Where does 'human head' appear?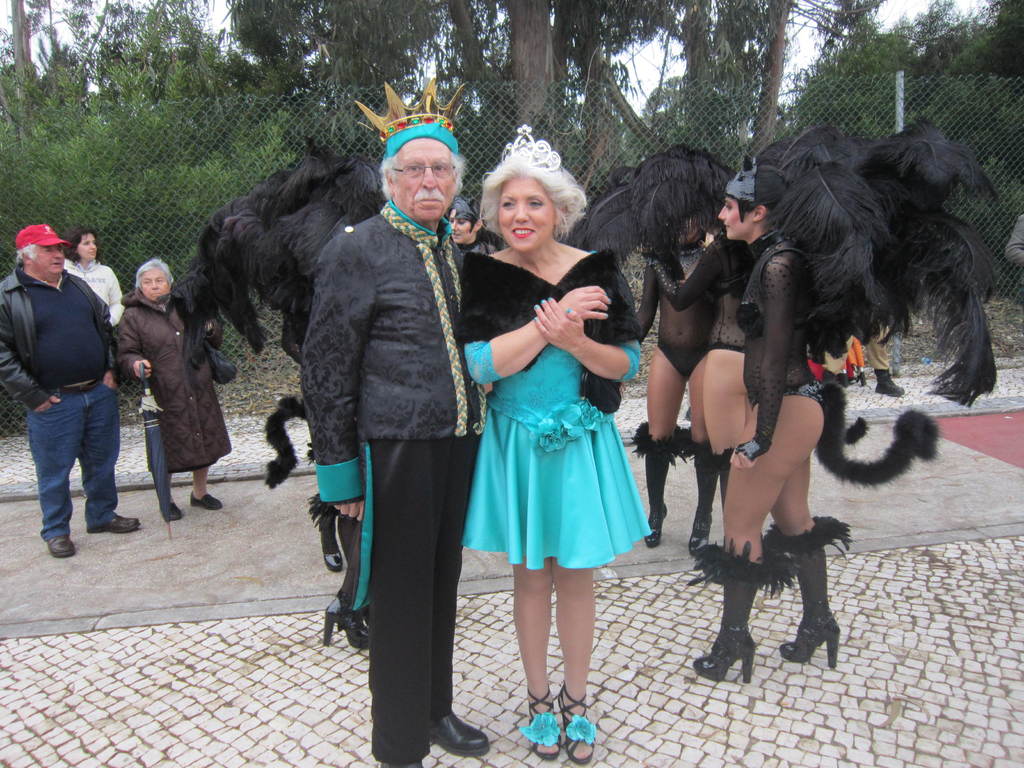
Appears at {"x1": 19, "y1": 225, "x2": 68, "y2": 280}.
